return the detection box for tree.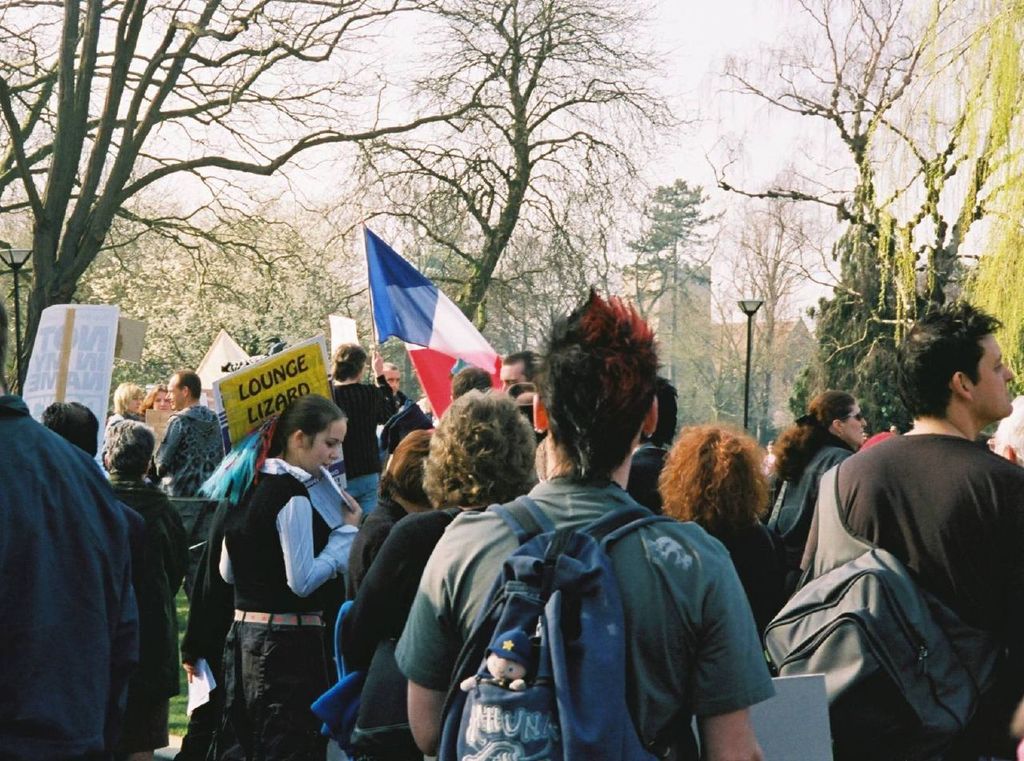
l=611, t=176, r=728, b=322.
